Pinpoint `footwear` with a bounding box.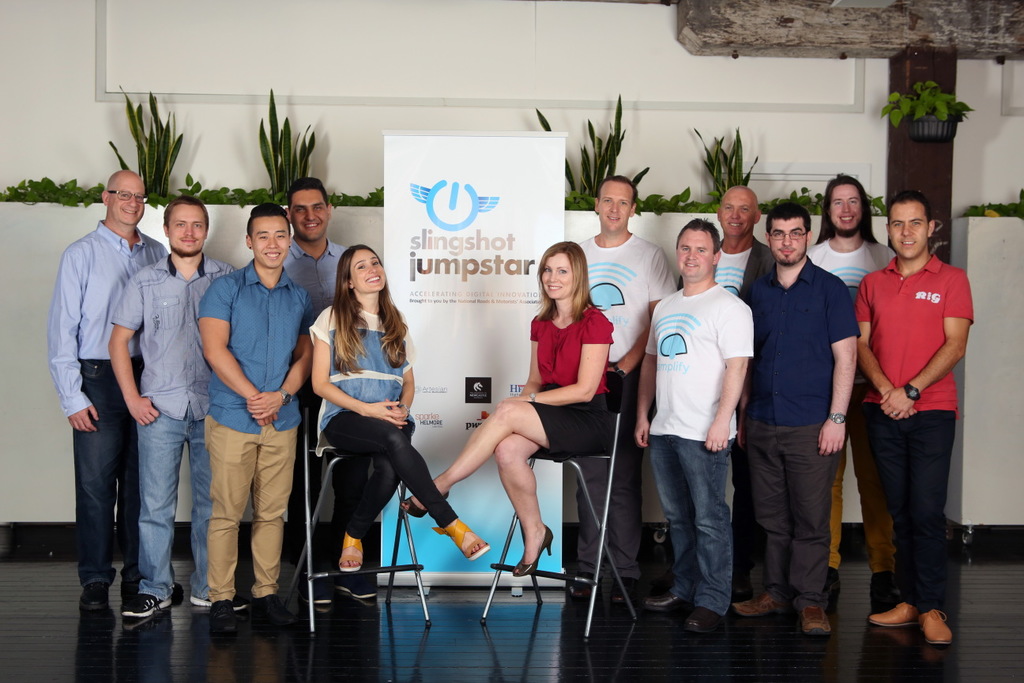
l=193, t=596, r=250, b=612.
